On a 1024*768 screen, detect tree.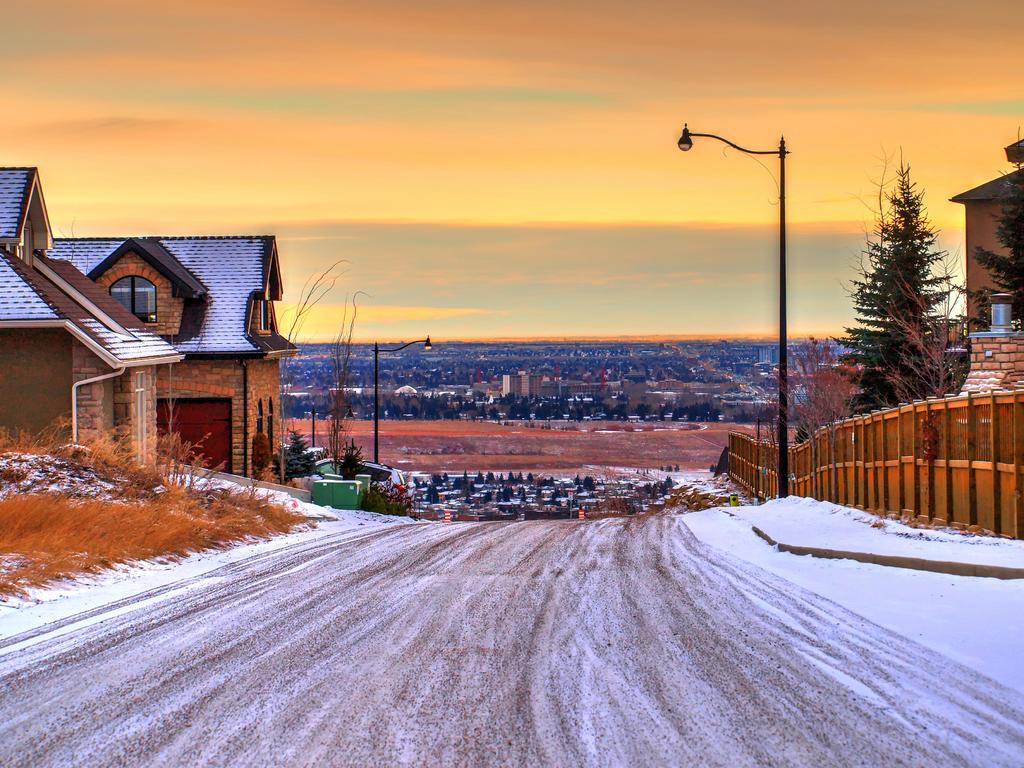
x1=335 y1=438 x2=355 y2=477.
